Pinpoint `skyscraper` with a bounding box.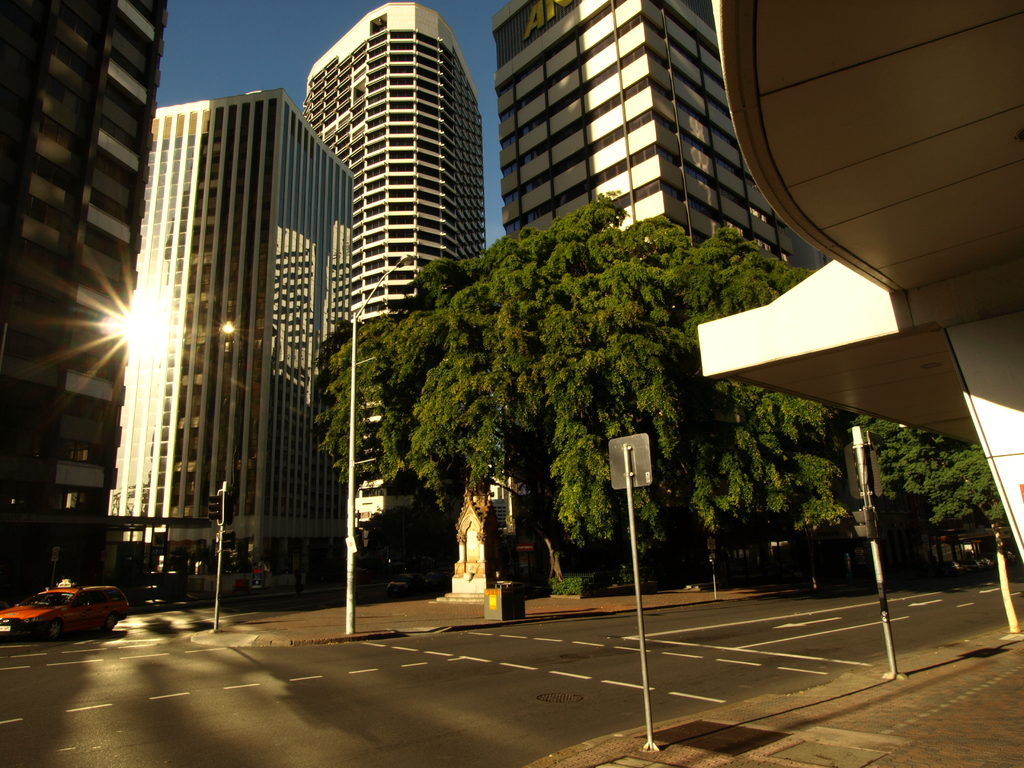
(281,0,499,376).
